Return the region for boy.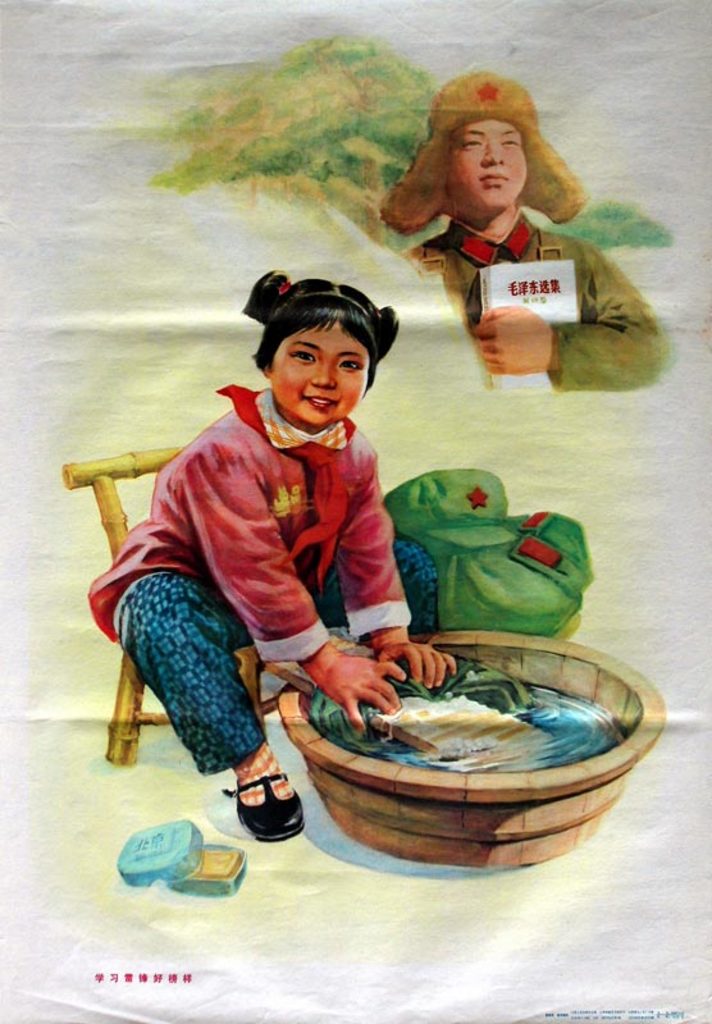
box=[371, 56, 694, 389].
